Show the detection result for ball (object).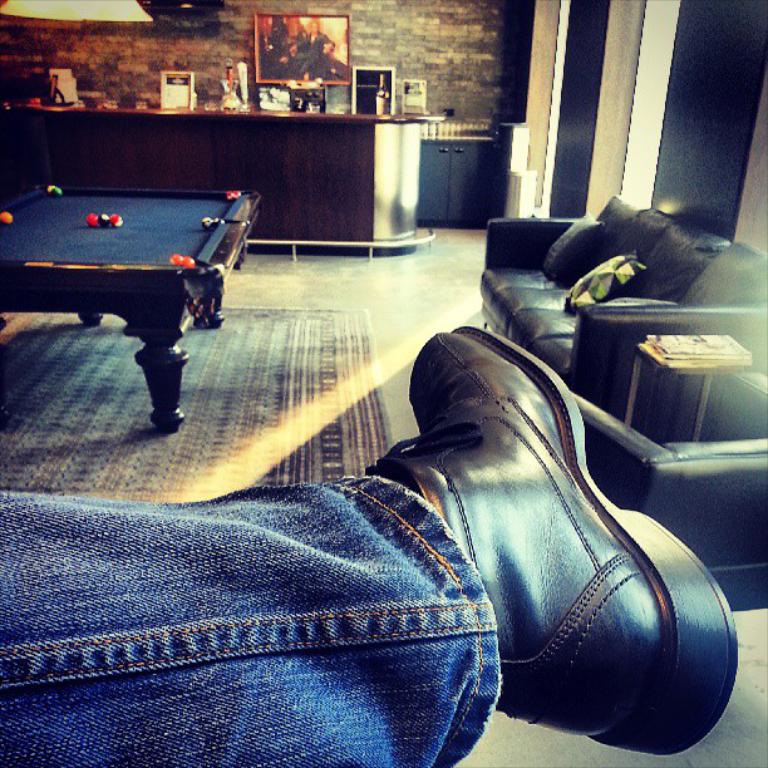
pyautogui.locateOnScreen(83, 213, 98, 222).
